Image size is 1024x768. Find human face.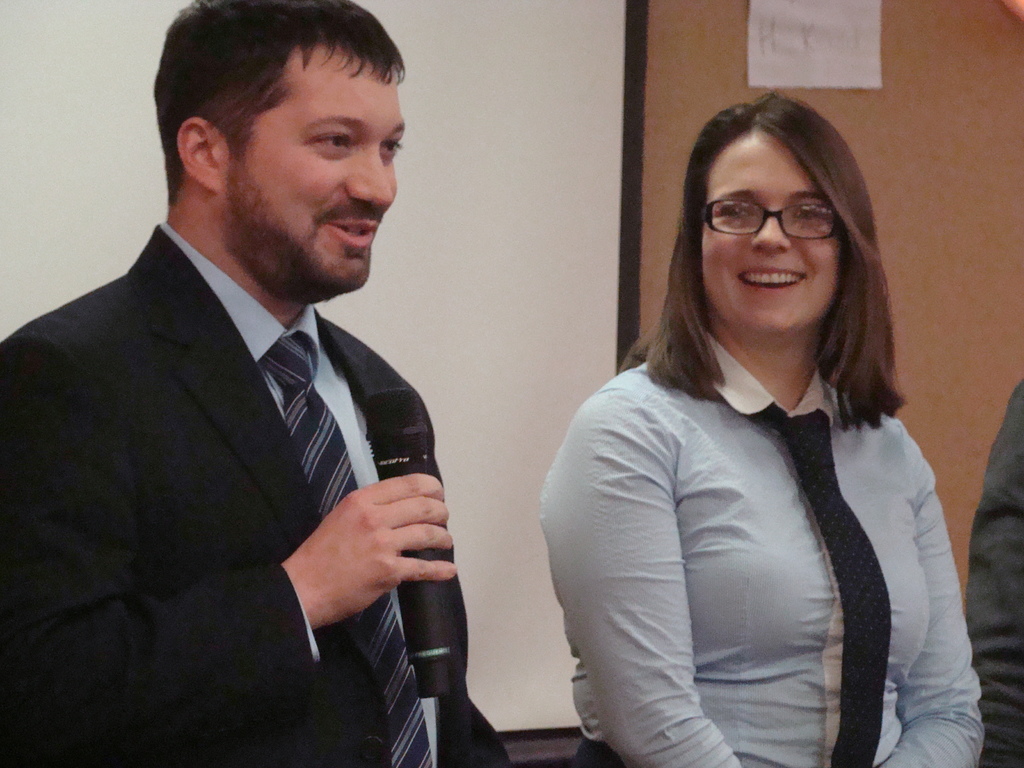
(left=230, top=61, right=408, bottom=307).
